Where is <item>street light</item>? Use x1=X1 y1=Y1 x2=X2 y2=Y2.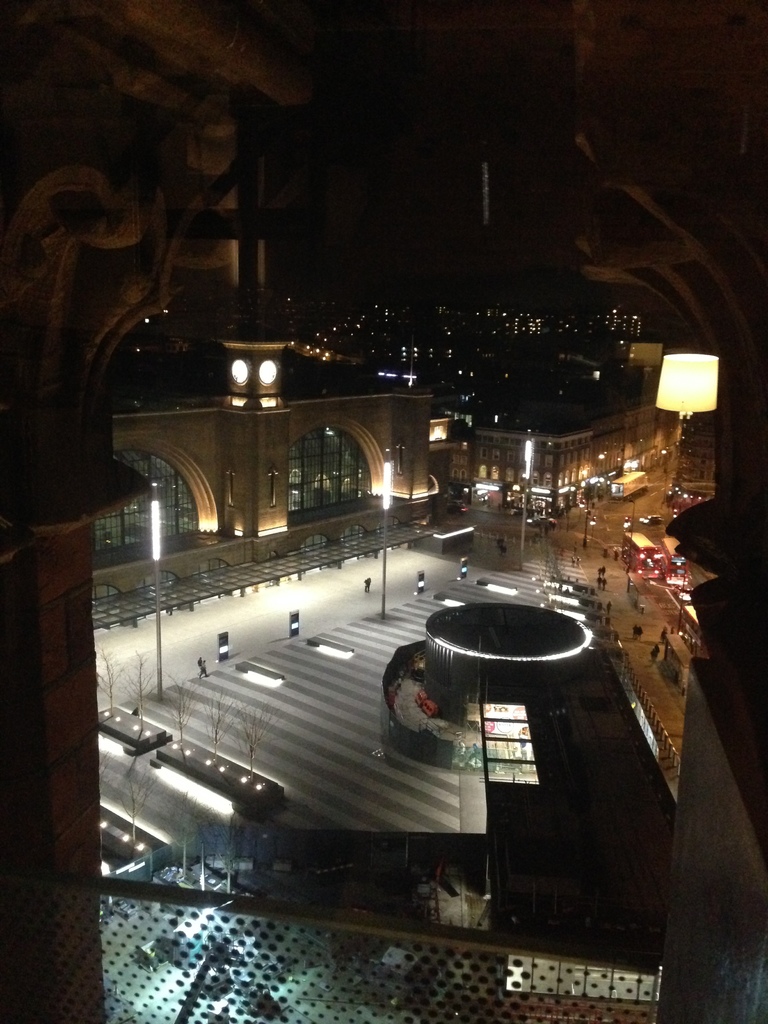
x1=147 y1=495 x2=163 y2=698.
